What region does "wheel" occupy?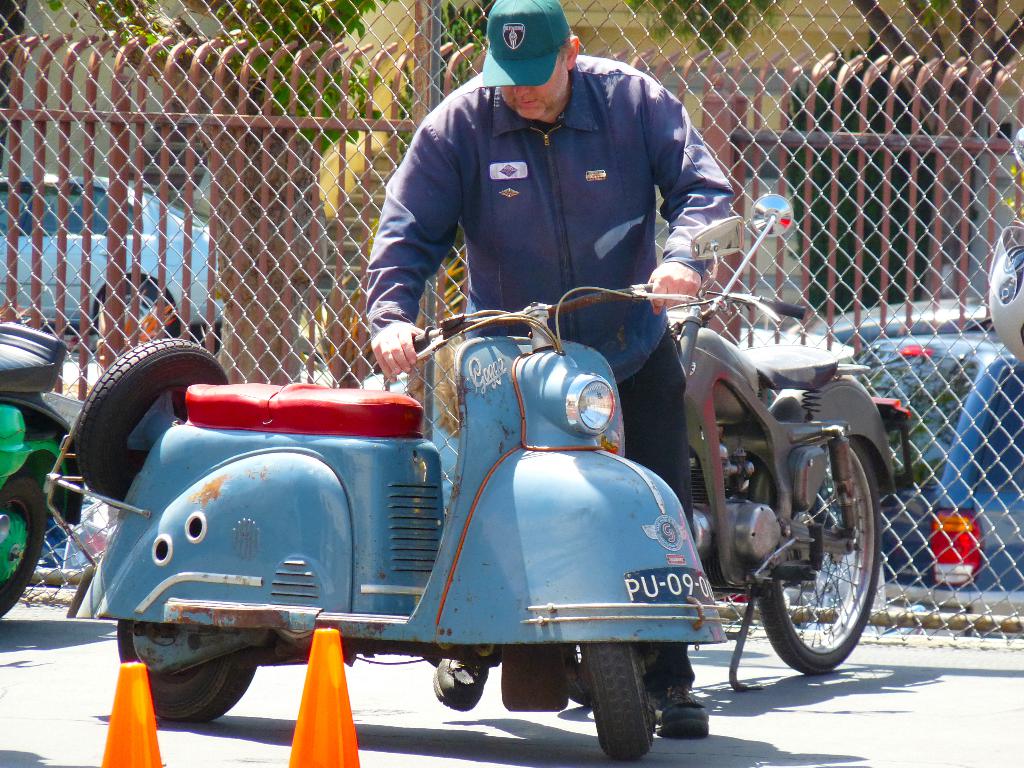
98,278,172,336.
